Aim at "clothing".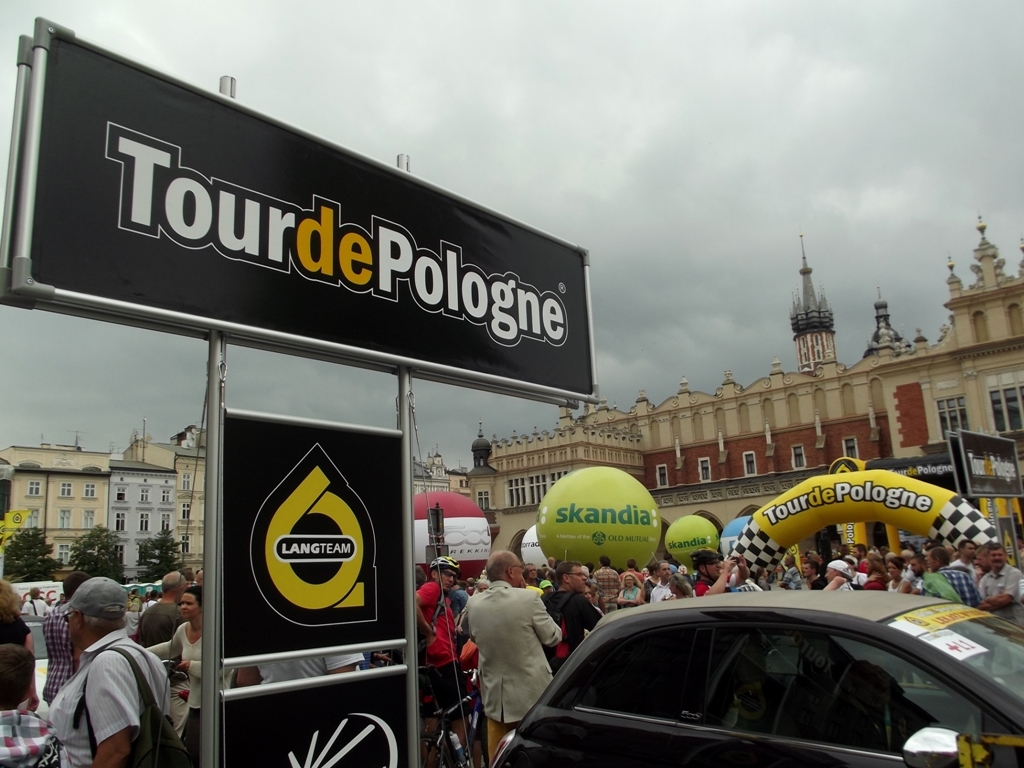
Aimed at (x1=966, y1=563, x2=1023, y2=639).
